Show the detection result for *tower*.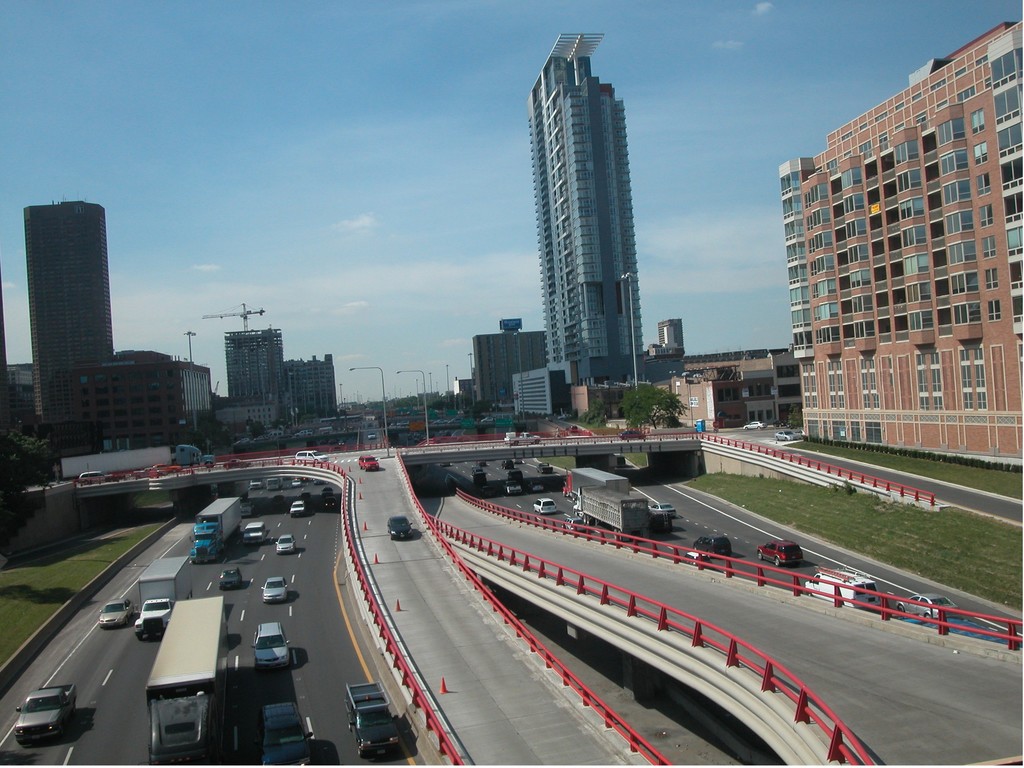
[35,208,112,417].
